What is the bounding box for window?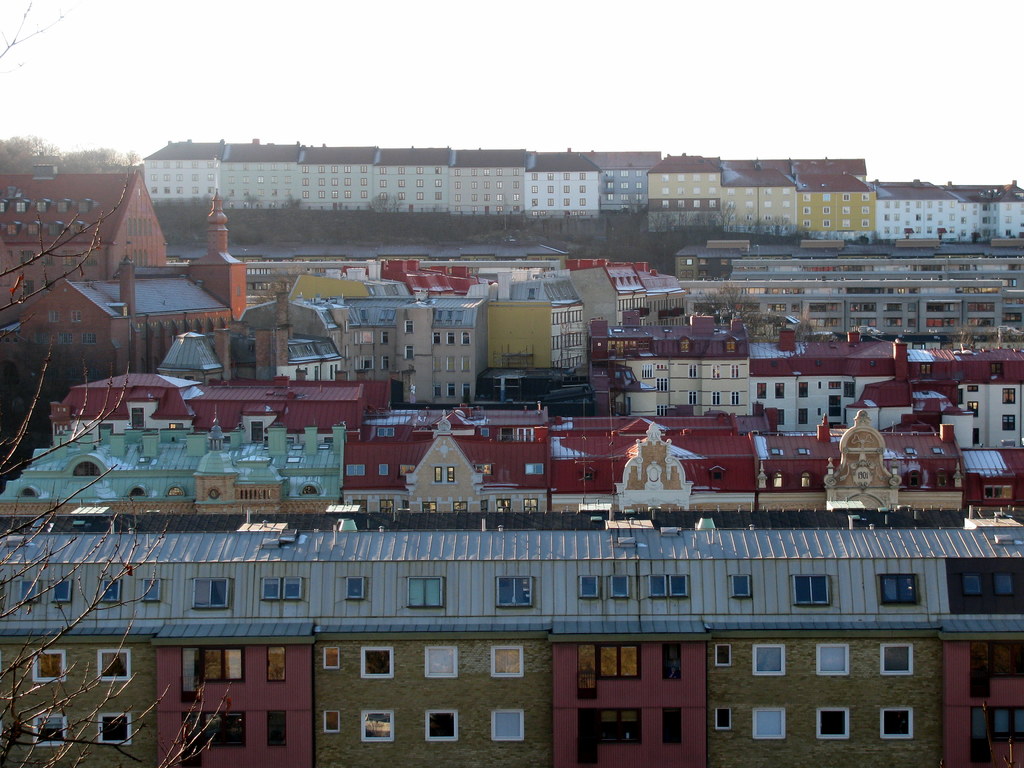
(x1=446, y1=383, x2=454, y2=396).
